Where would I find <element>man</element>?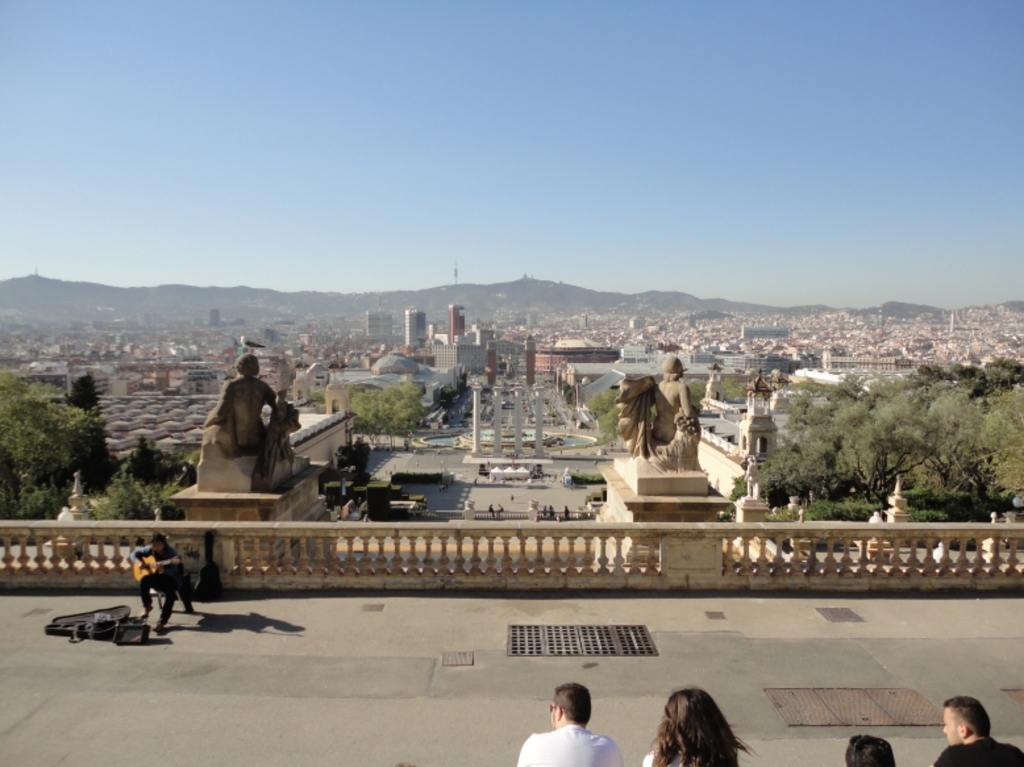
At 934:696:1023:766.
